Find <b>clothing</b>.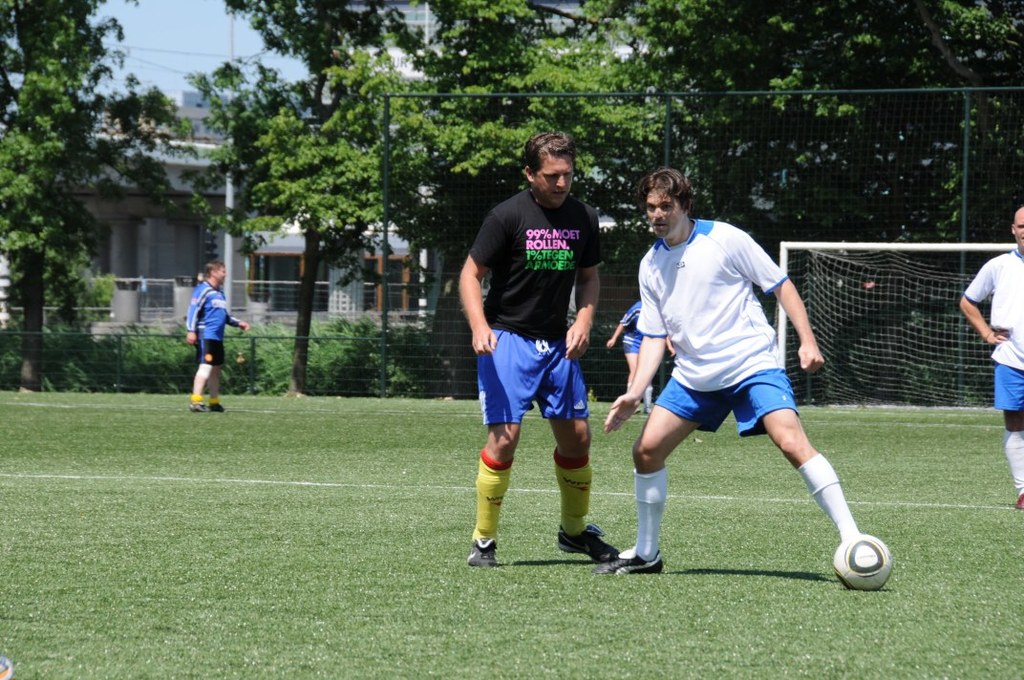
<box>966,247,1023,417</box>.
